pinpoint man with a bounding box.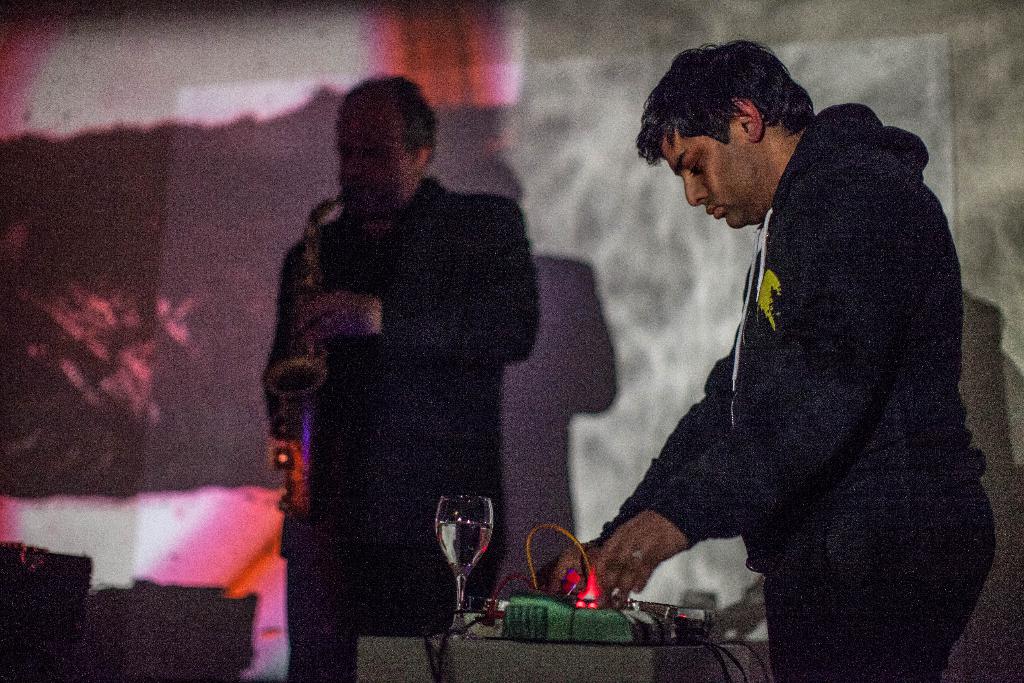
546, 29, 1000, 682.
